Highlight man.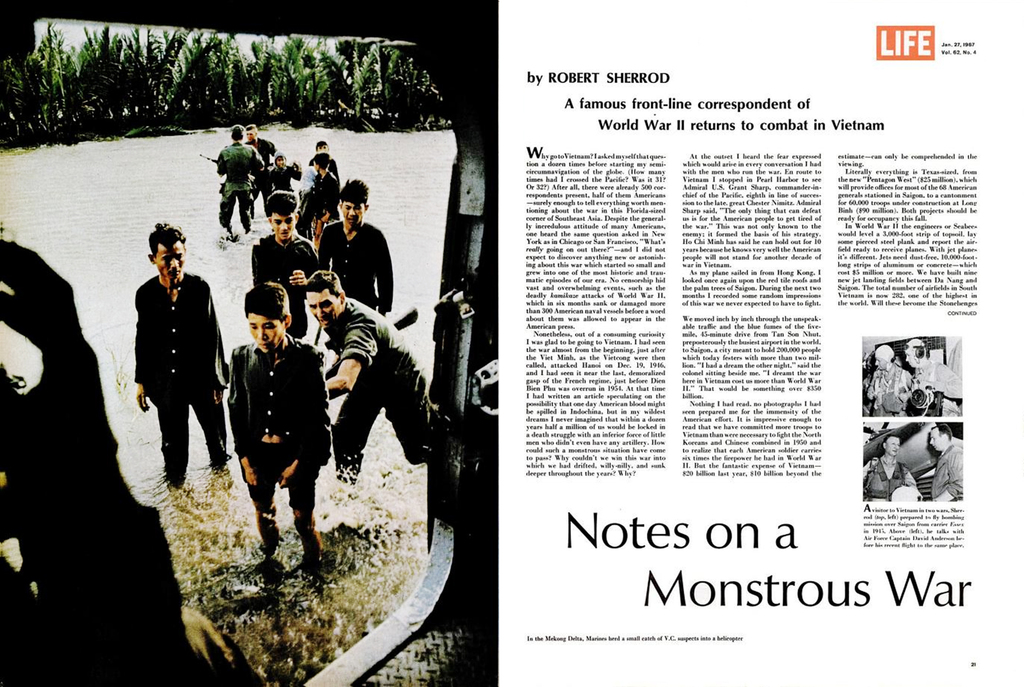
Highlighted region: locate(318, 178, 394, 318).
